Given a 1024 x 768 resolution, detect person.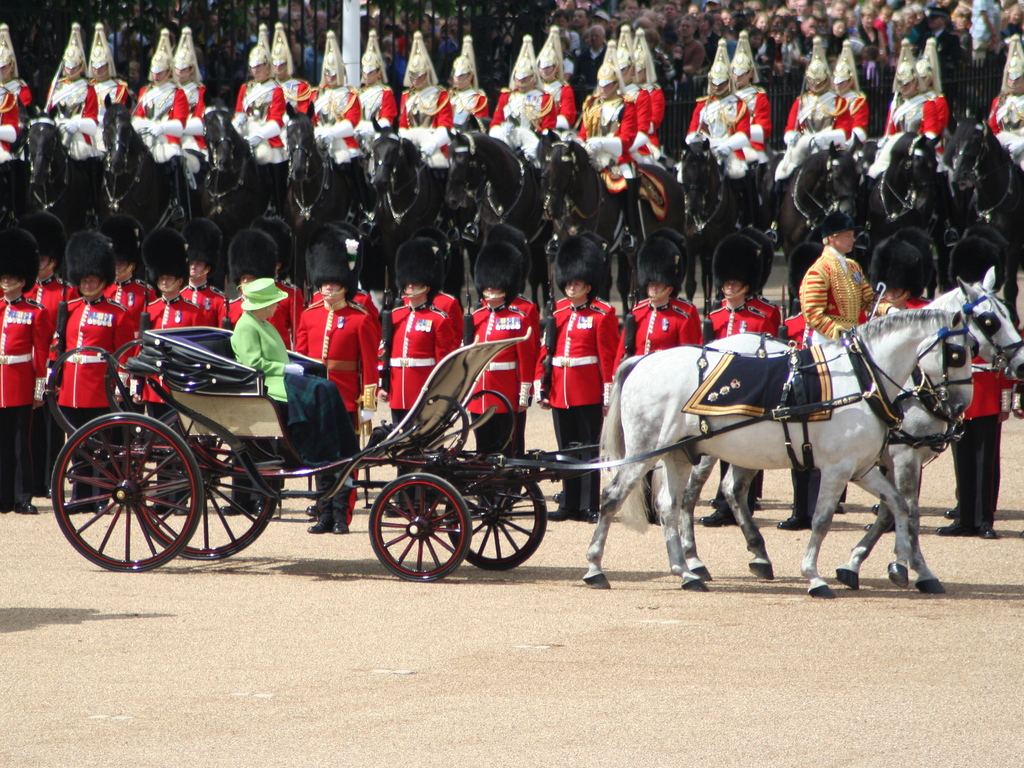
931, 226, 1023, 542.
